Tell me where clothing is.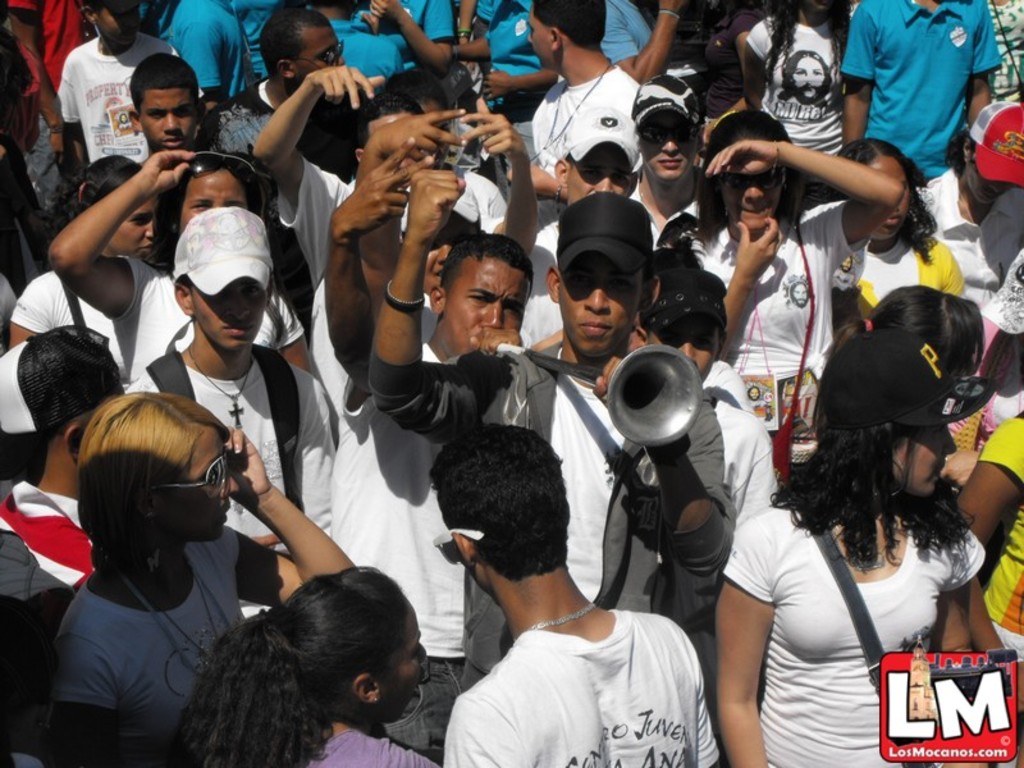
clothing is at bbox=[691, 195, 861, 504].
